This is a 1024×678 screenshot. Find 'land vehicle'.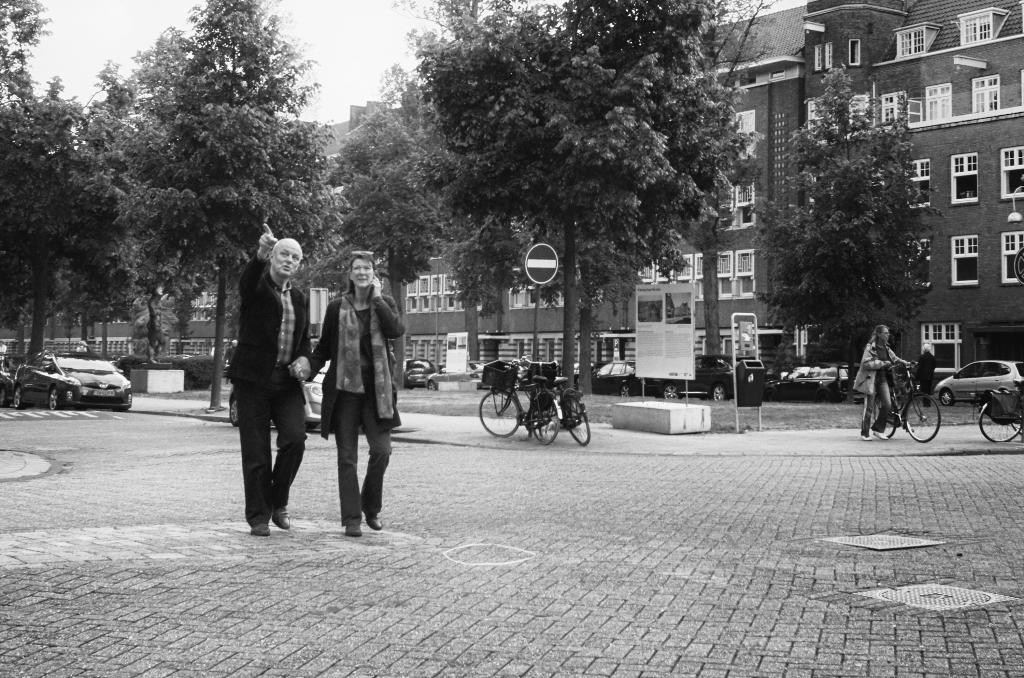
Bounding box: pyautogui.locateOnScreen(404, 357, 426, 387).
